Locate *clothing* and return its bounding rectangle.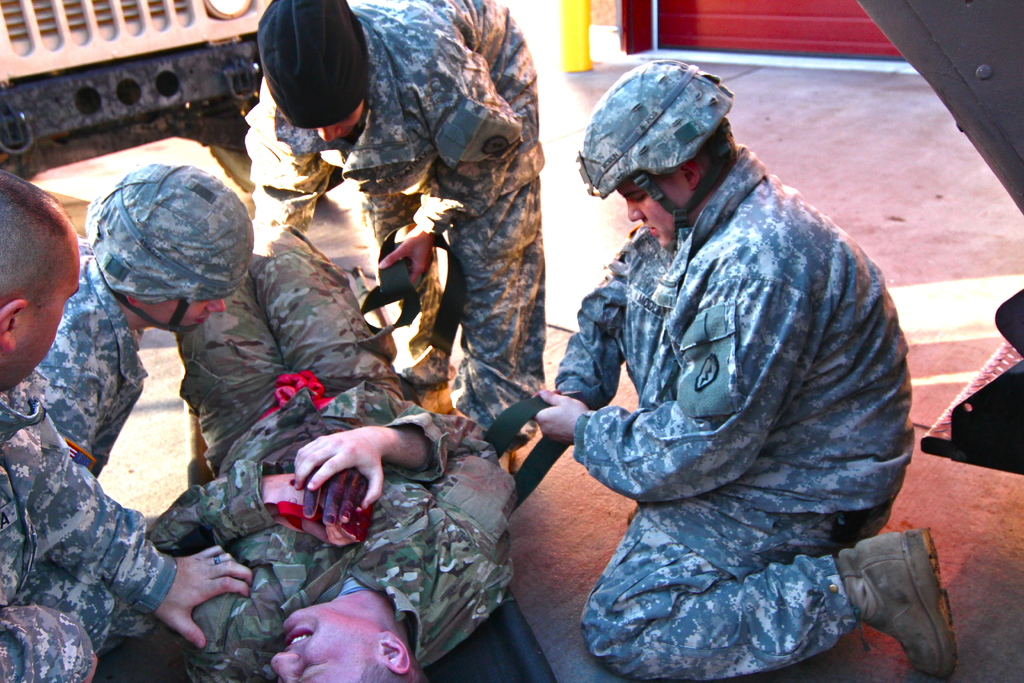
select_region(268, 0, 543, 441).
